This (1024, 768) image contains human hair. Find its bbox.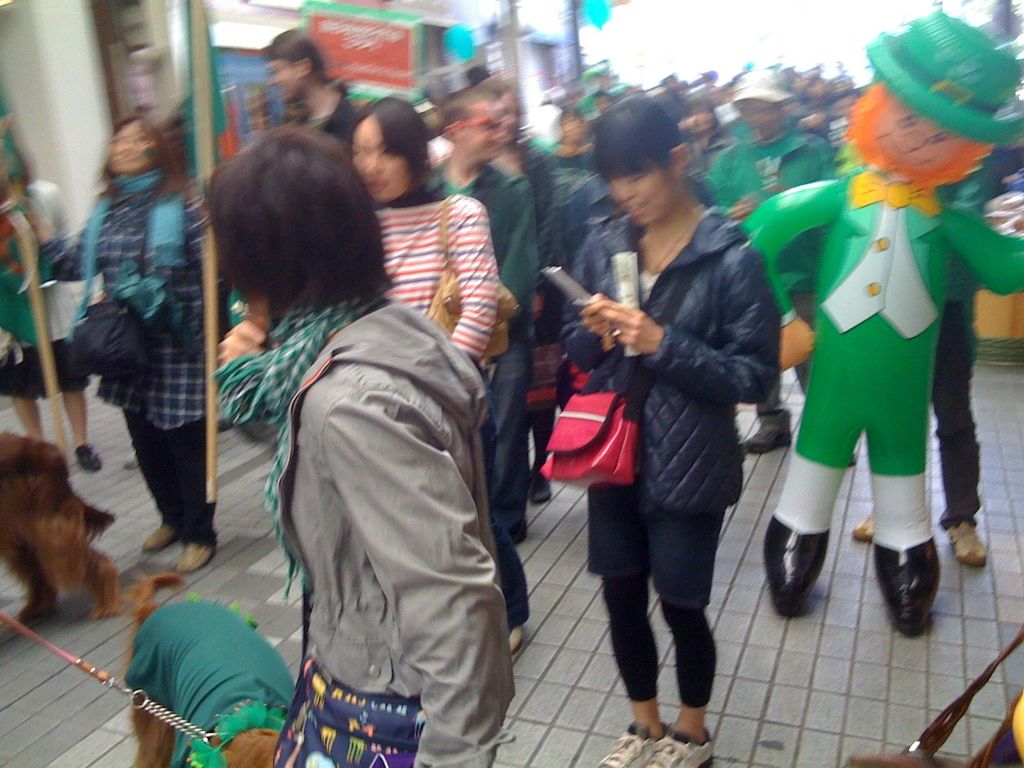
Rect(475, 73, 524, 116).
